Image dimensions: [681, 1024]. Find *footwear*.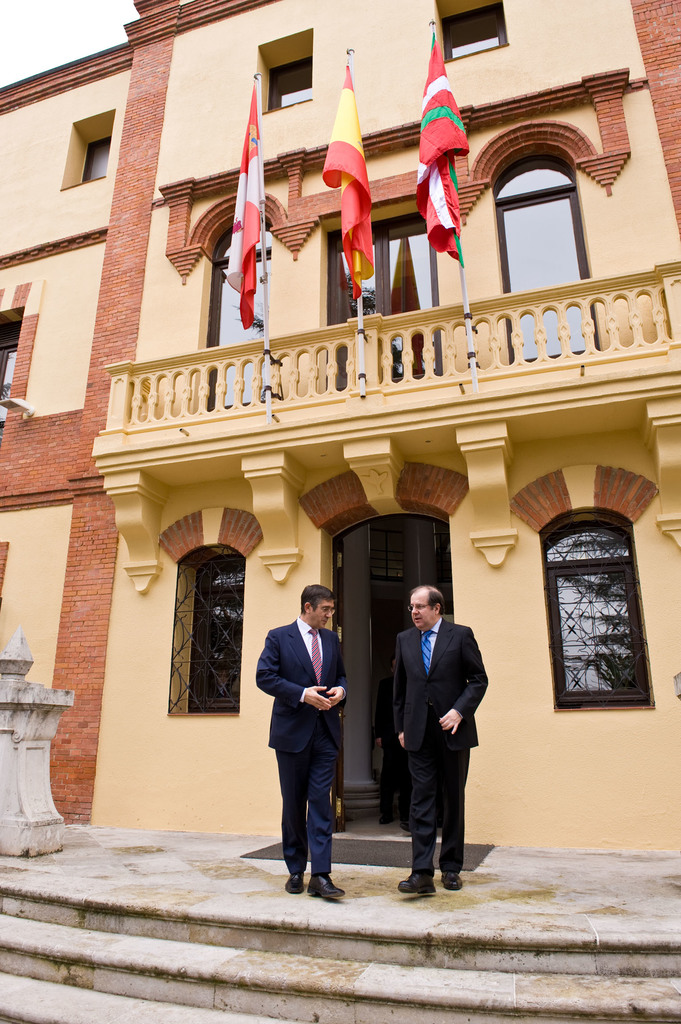
box=[282, 869, 301, 895].
